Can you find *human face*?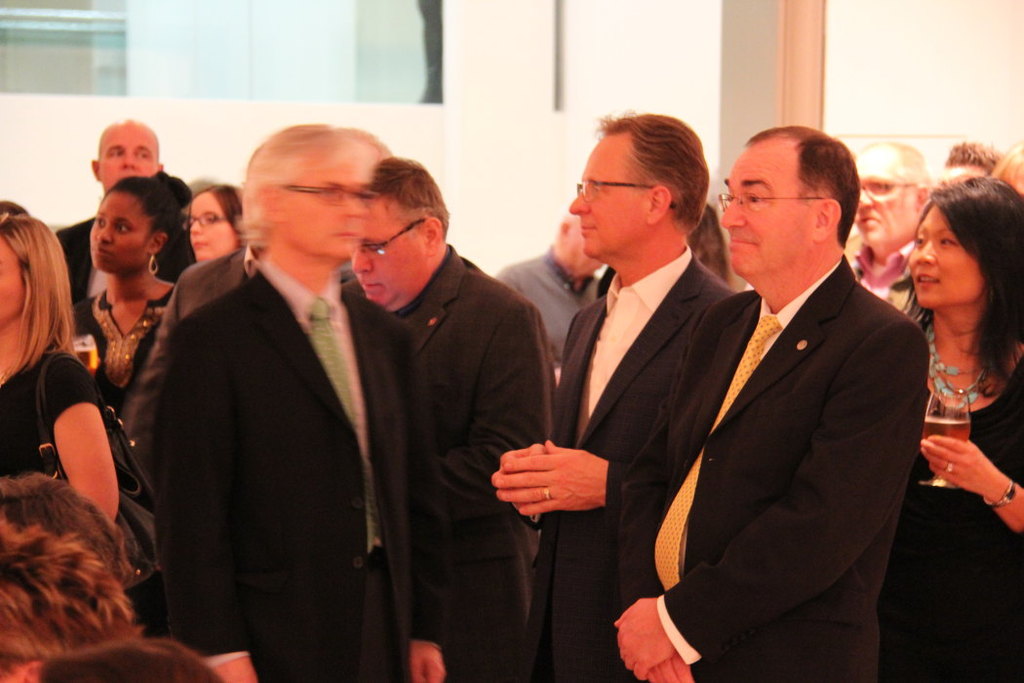
Yes, bounding box: [92,184,154,272].
